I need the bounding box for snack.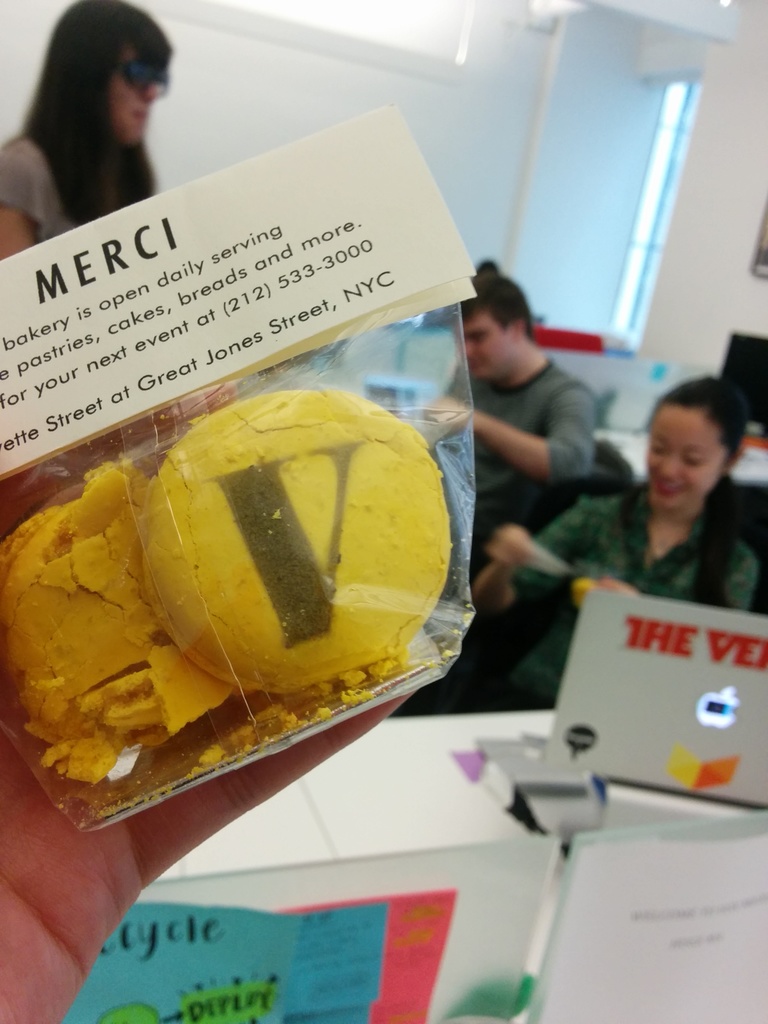
Here it is: l=11, t=428, r=449, b=811.
